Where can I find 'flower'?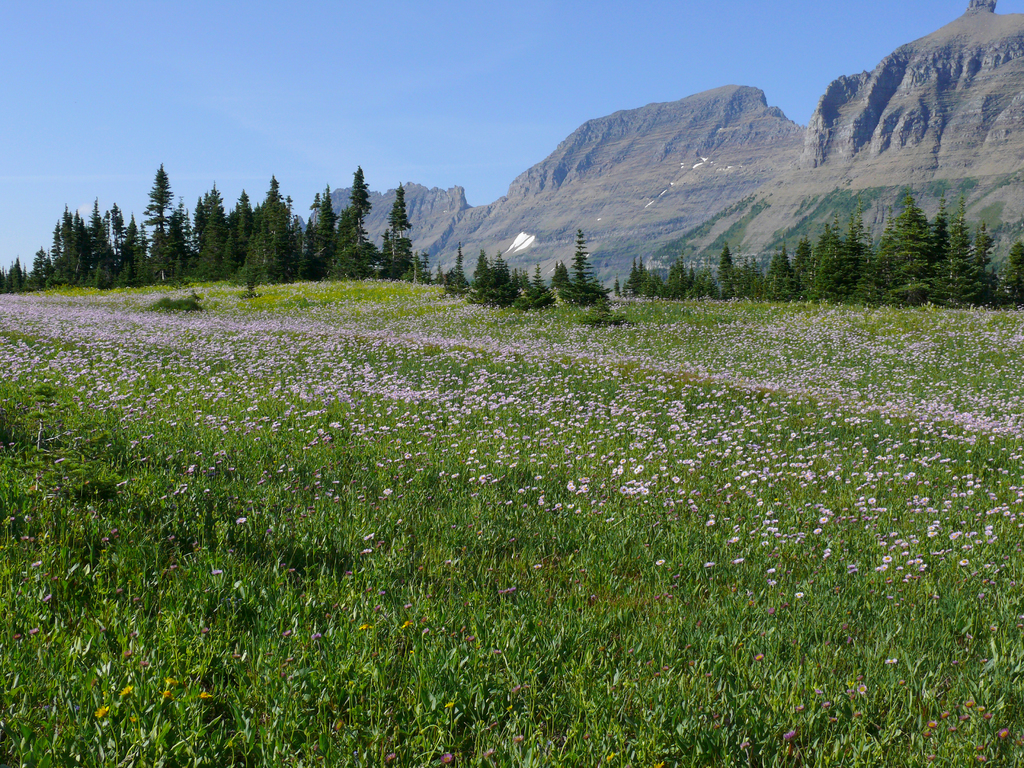
You can find it at box(961, 699, 976, 709).
